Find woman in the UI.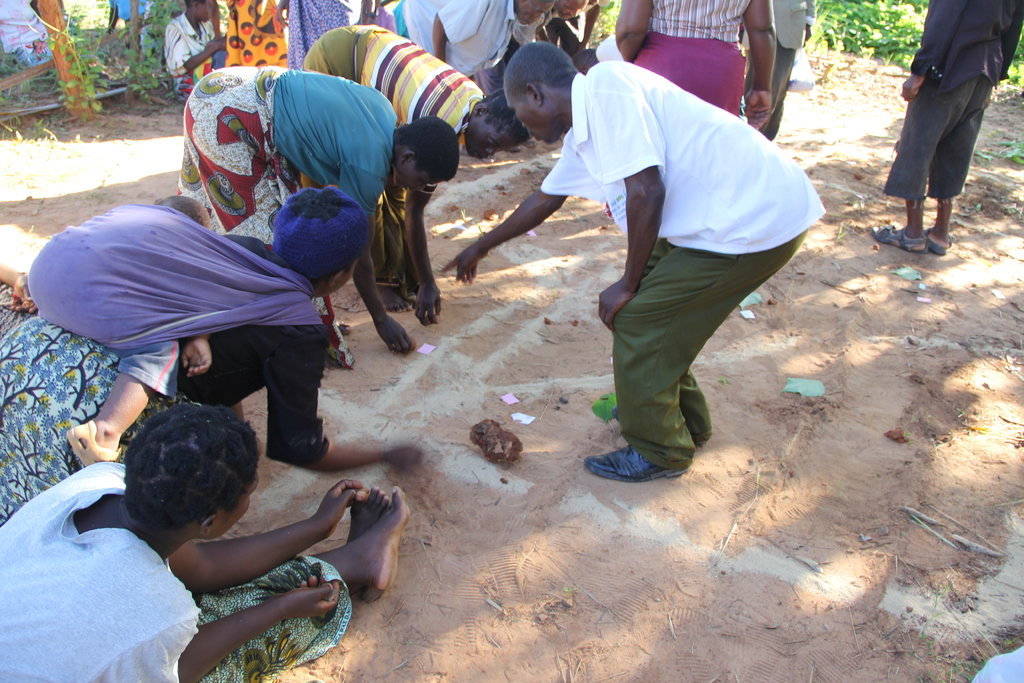
UI element at 603, 0, 772, 123.
